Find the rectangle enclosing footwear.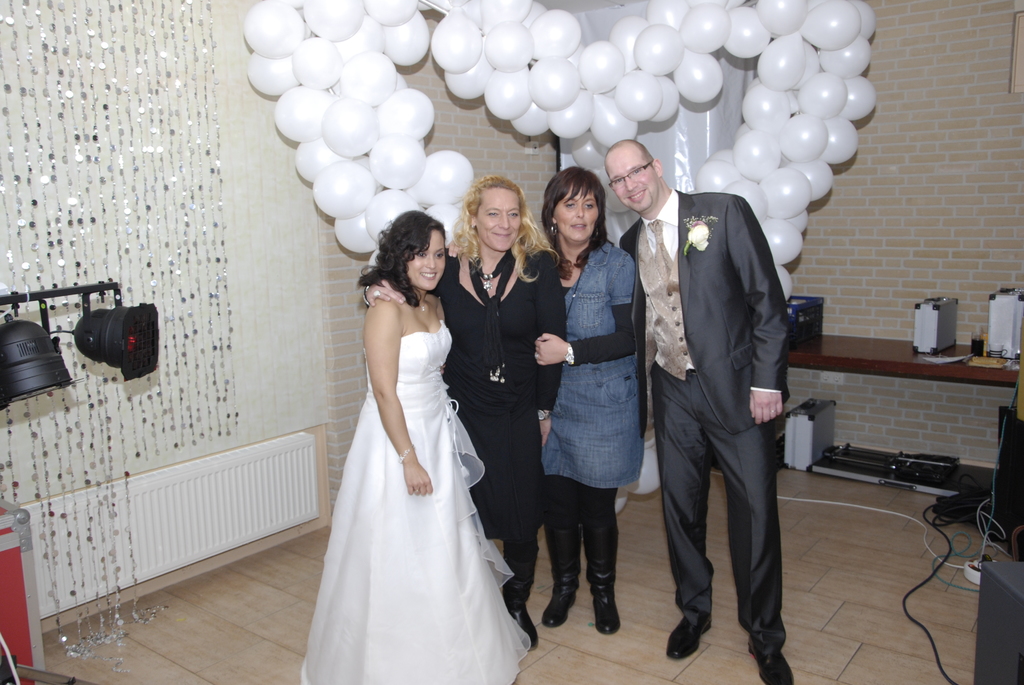
crop(541, 567, 588, 625).
